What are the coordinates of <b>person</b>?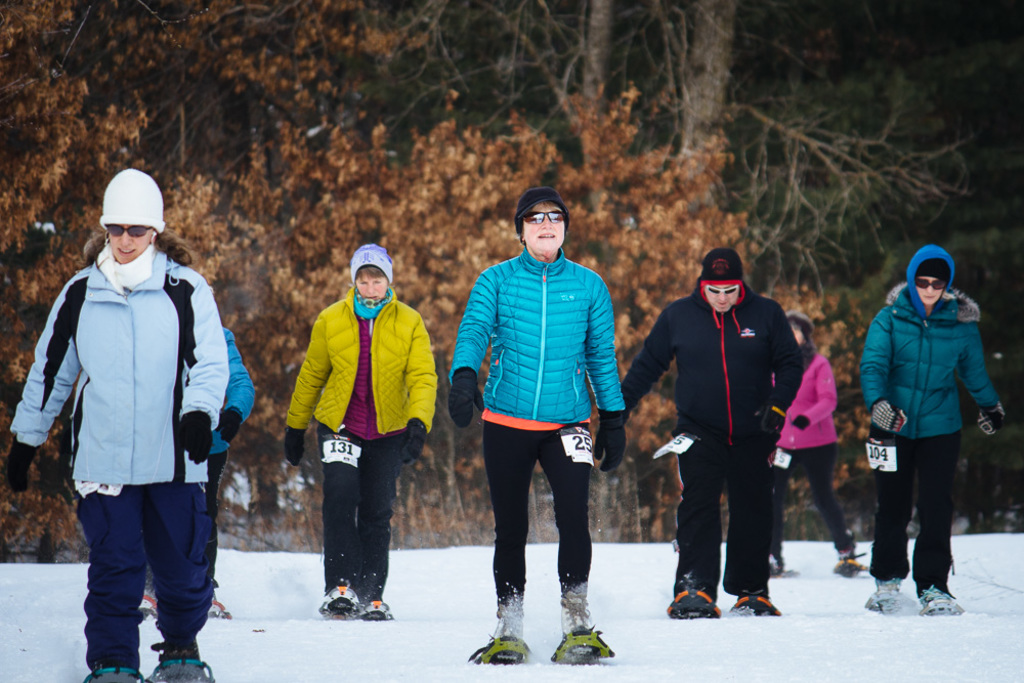
Rect(136, 324, 253, 617).
